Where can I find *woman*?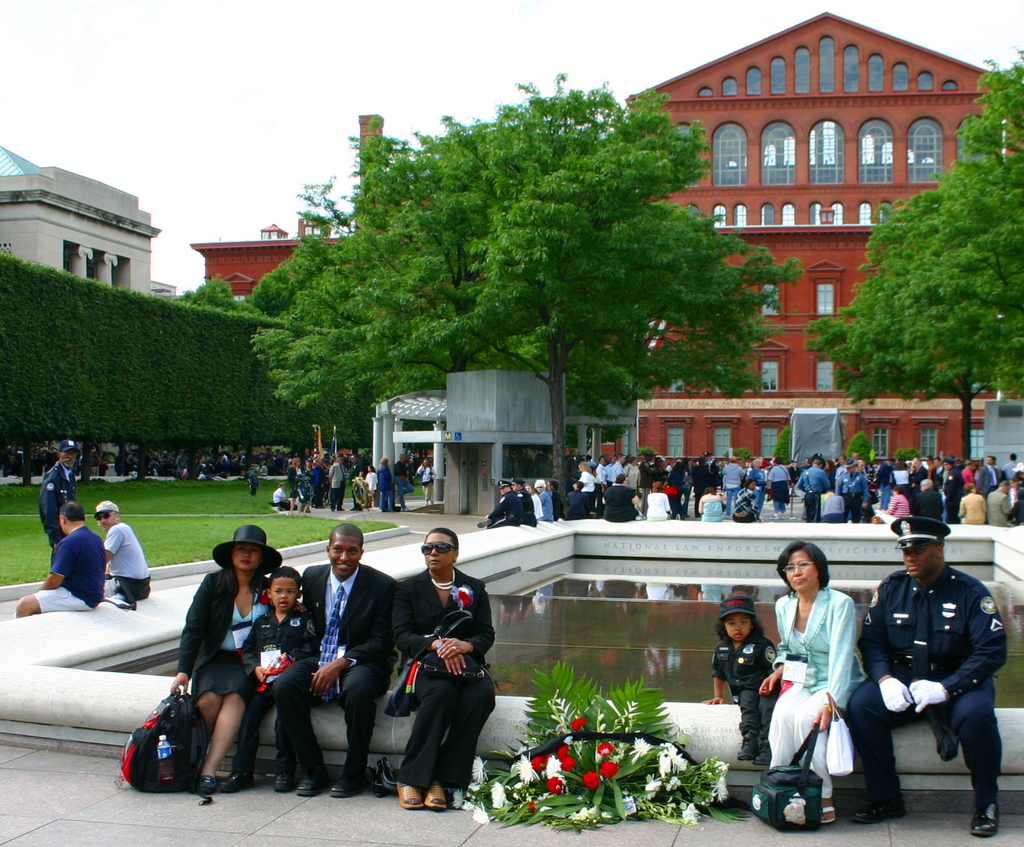
You can find it at (x1=707, y1=584, x2=781, y2=773).
